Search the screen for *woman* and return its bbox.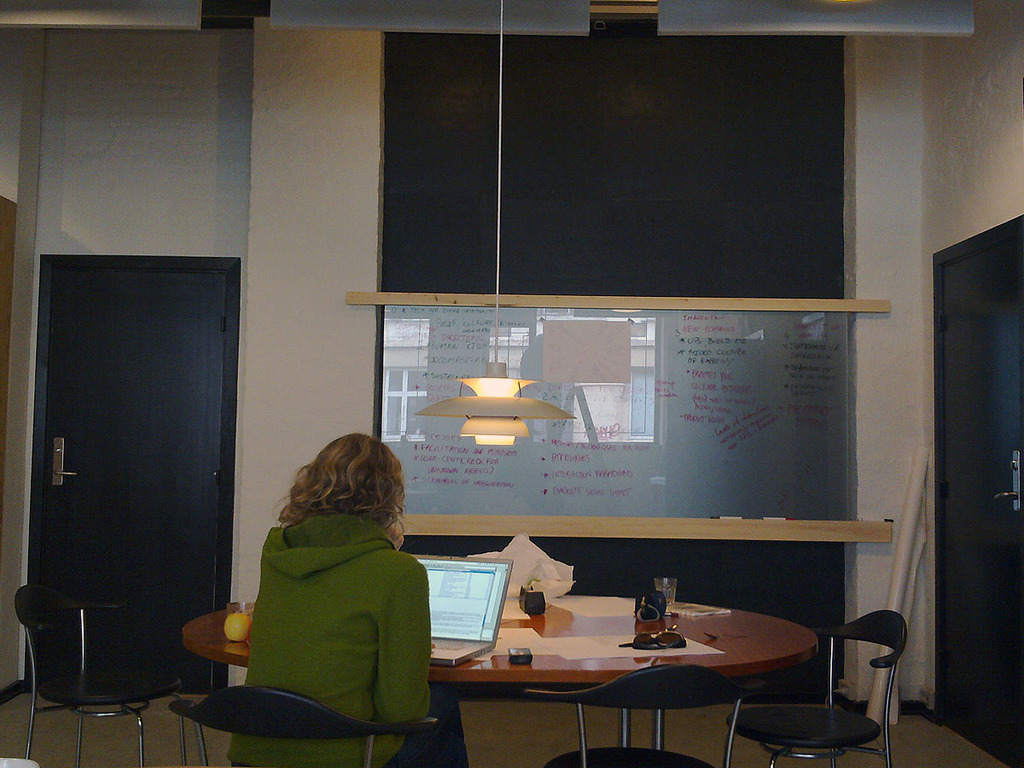
Found: 207:422:445:748.
